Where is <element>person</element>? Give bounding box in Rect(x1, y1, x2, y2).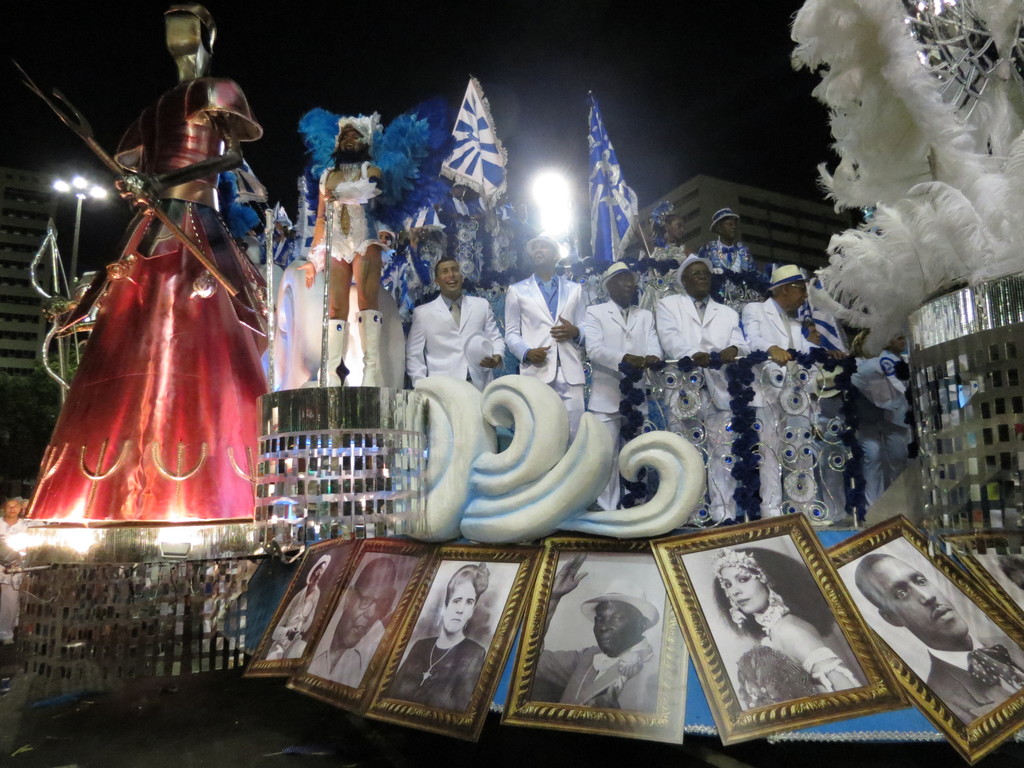
Rect(853, 555, 1023, 728).
